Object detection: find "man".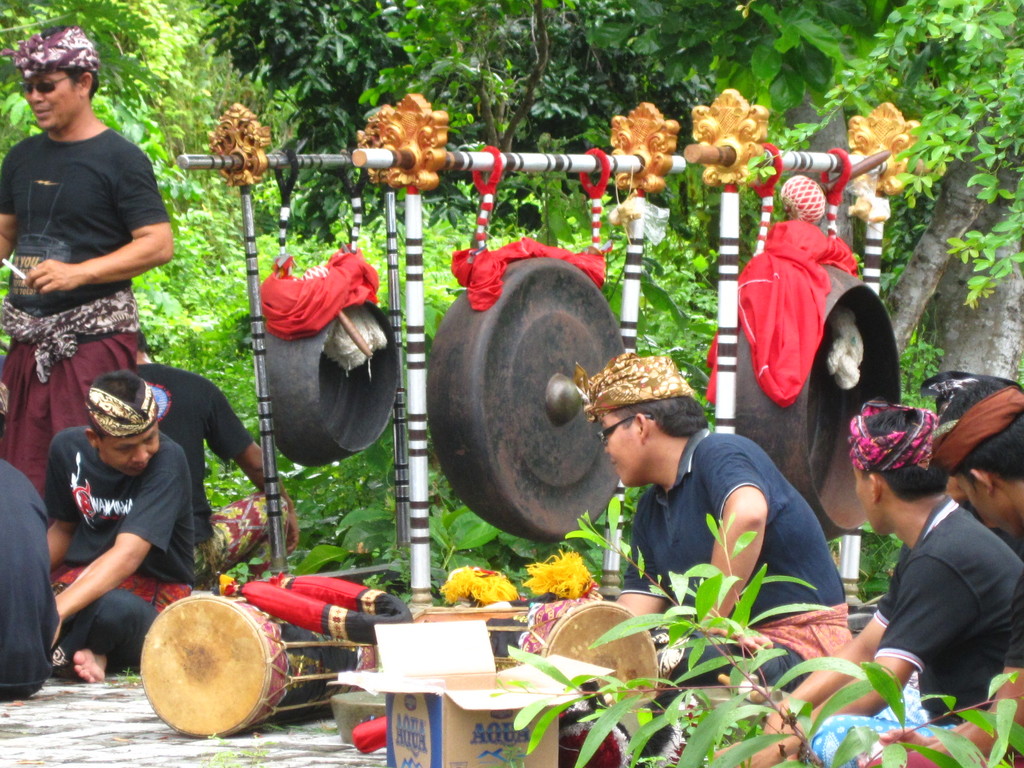
detection(117, 329, 298, 594).
